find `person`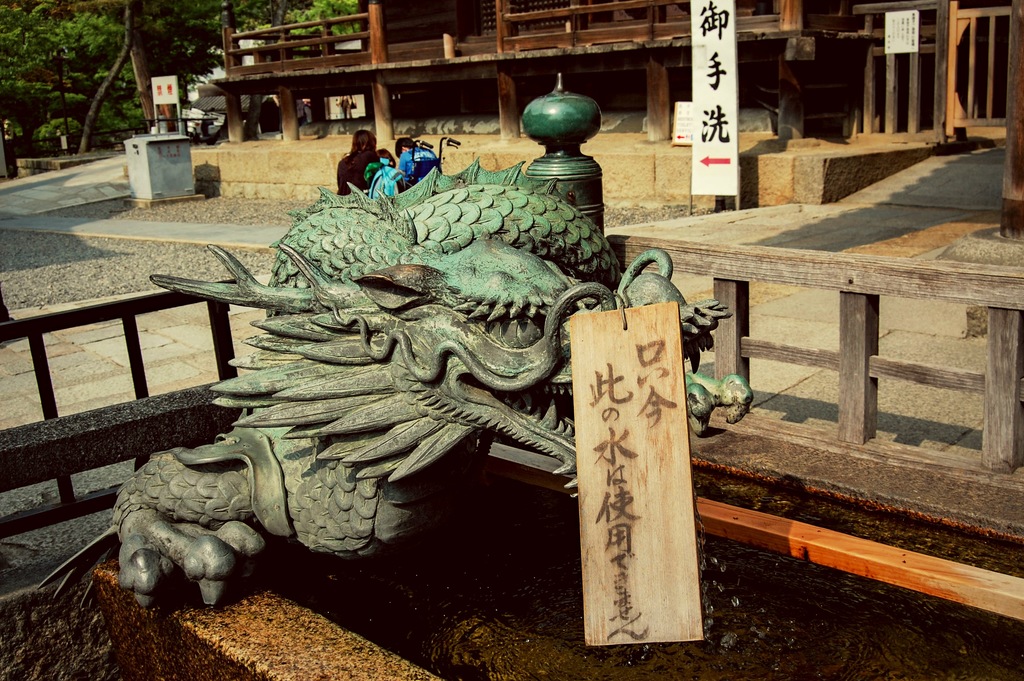
l=340, t=123, r=403, b=202
